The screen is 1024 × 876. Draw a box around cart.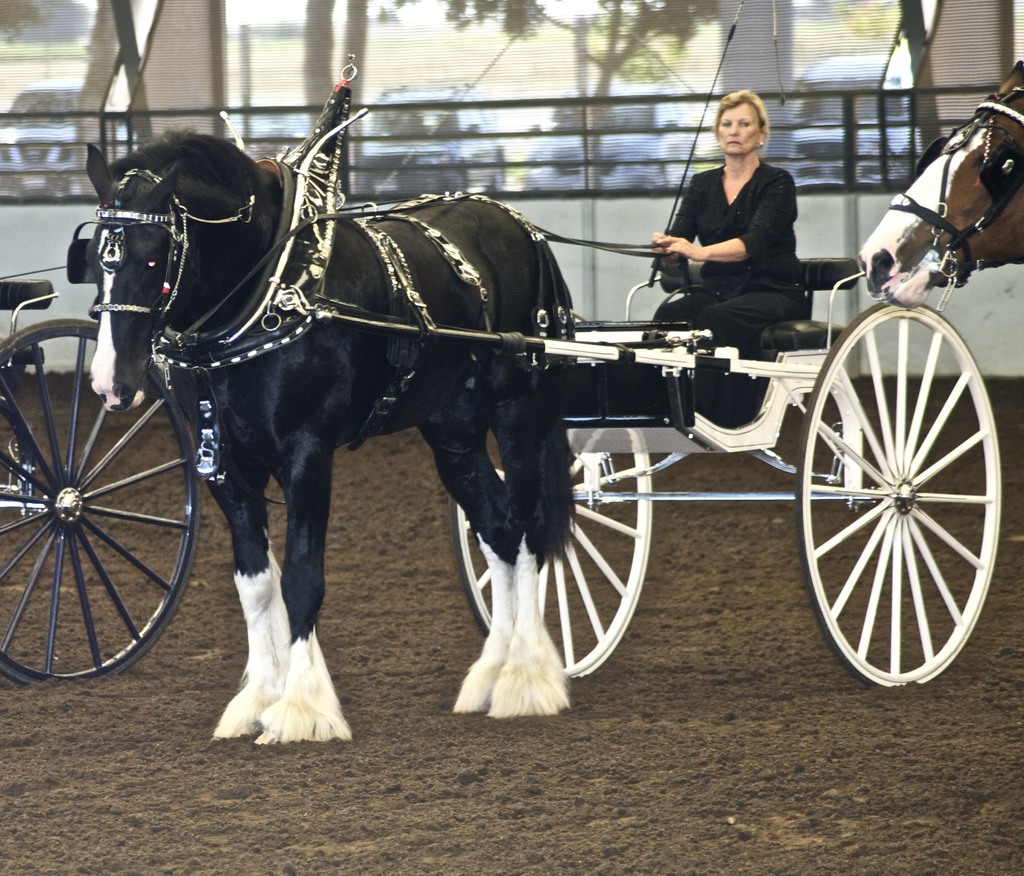
{"left": 0, "top": 277, "right": 203, "bottom": 688}.
